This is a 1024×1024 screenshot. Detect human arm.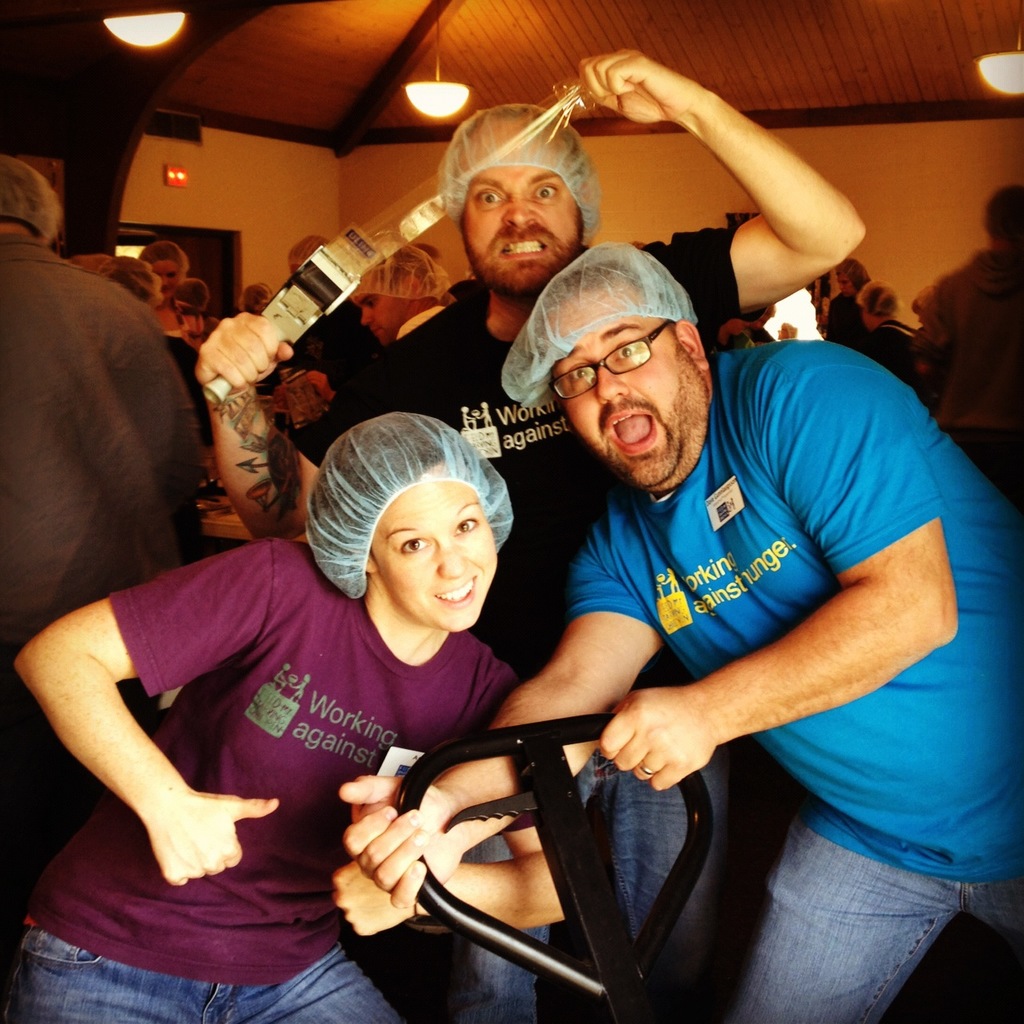
(left=185, top=311, right=318, bottom=541).
